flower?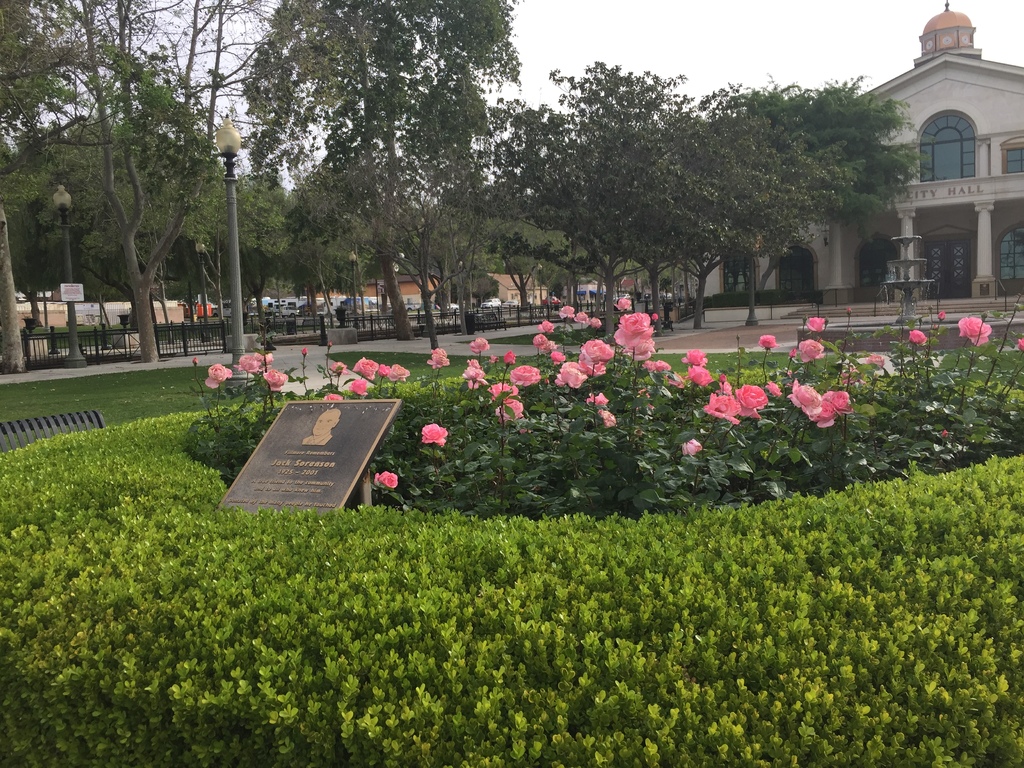
crop(331, 359, 349, 378)
